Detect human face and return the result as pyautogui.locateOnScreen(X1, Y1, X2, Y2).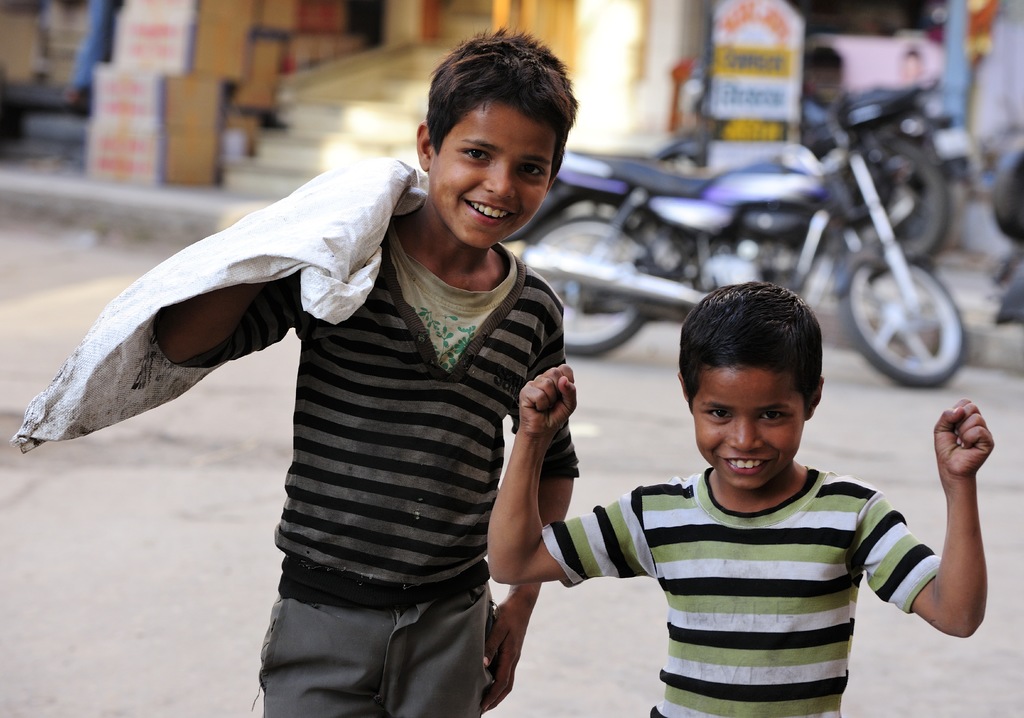
pyautogui.locateOnScreen(694, 369, 804, 486).
